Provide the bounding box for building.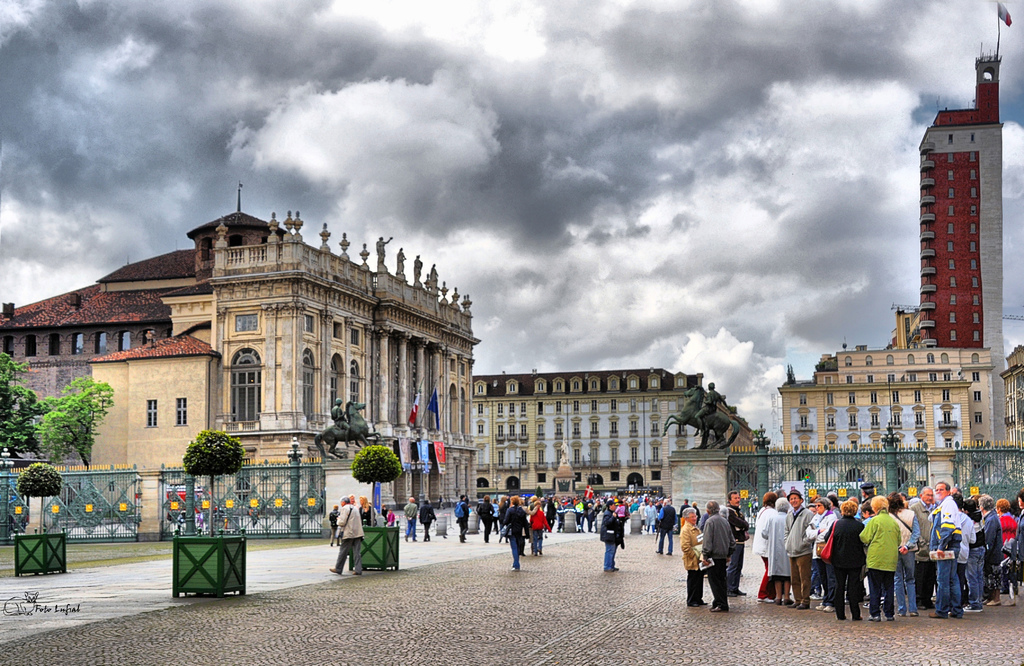
[0,184,286,505].
